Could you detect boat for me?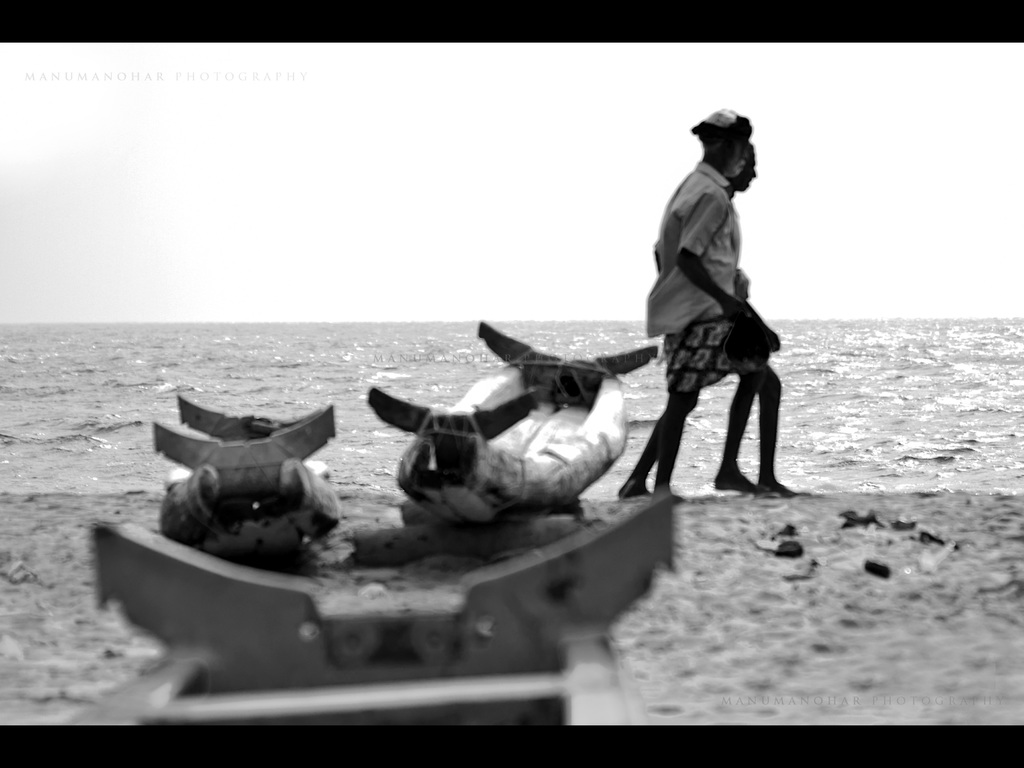
Detection result: crop(361, 318, 659, 527).
